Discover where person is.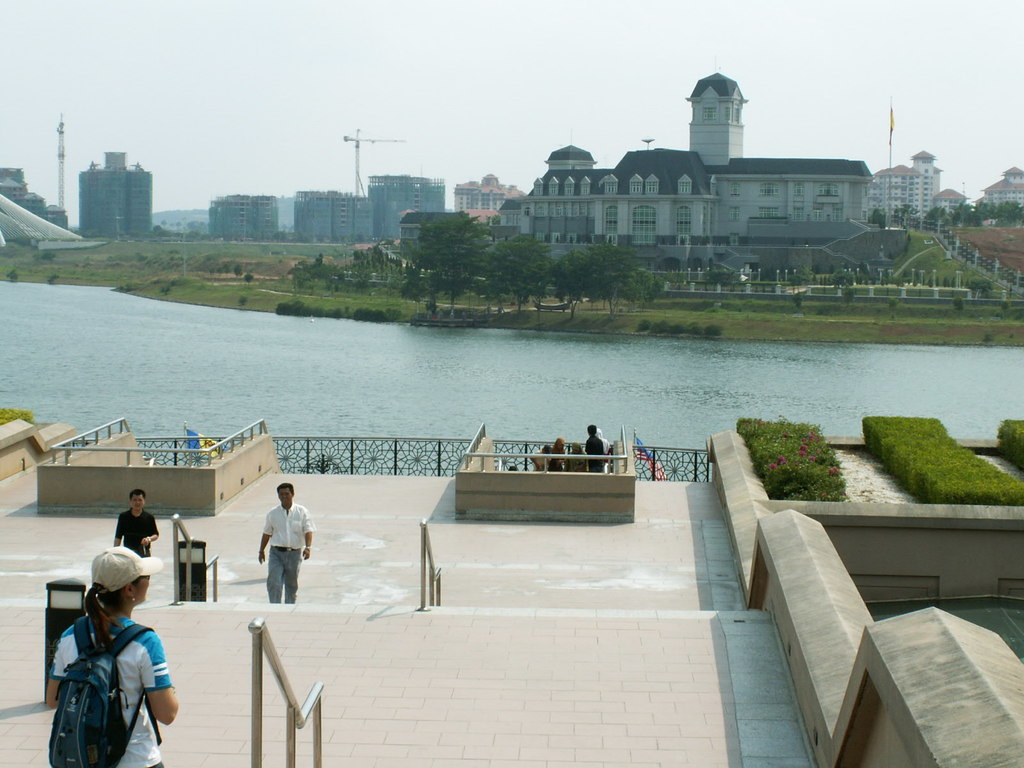
Discovered at <region>550, 438, 568, 474</region>.
